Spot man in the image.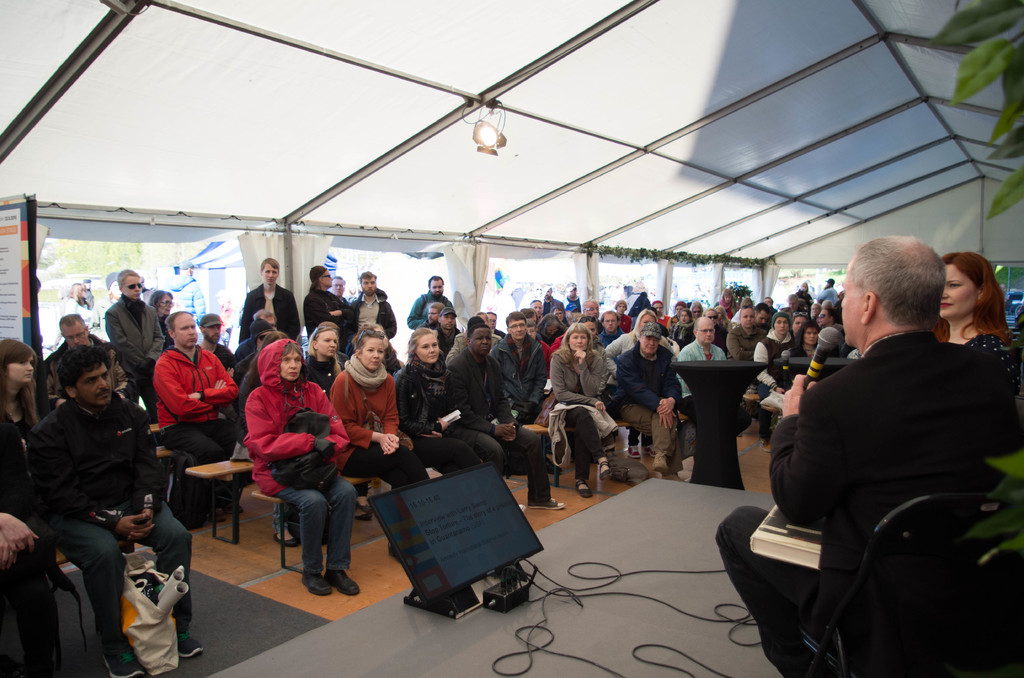
man found at box=[235, 318, 275, 378].
